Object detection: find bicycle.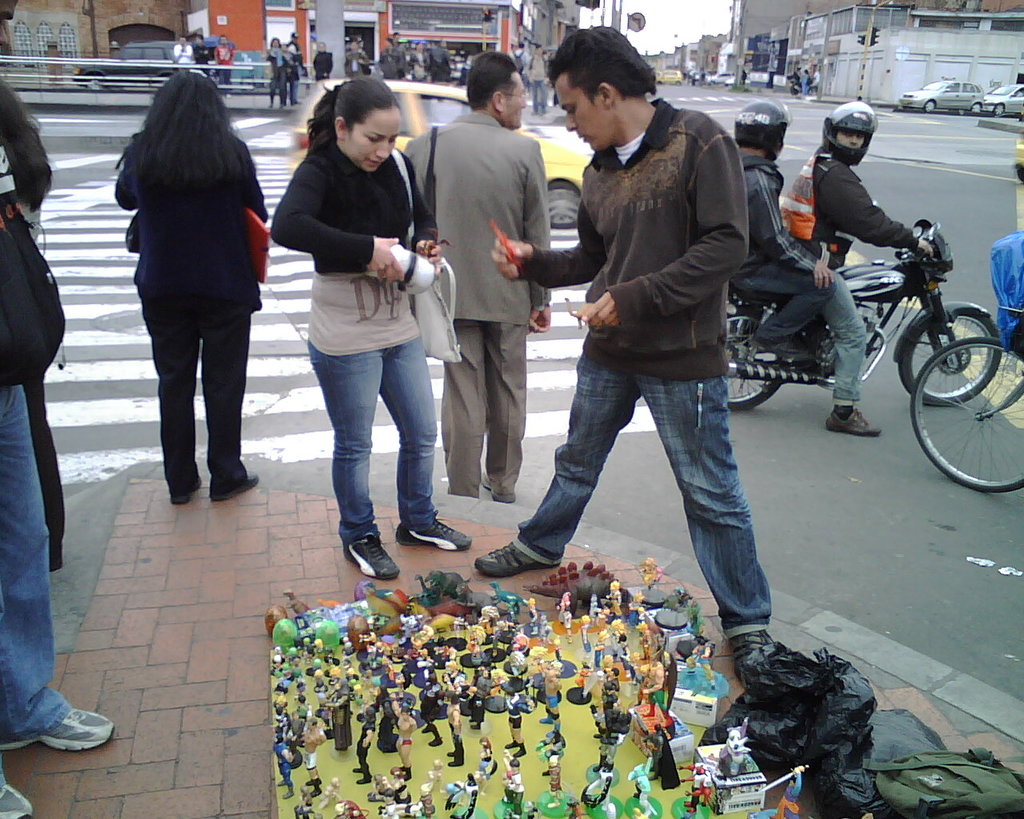
Rect(915, 338, 1023, 493).
